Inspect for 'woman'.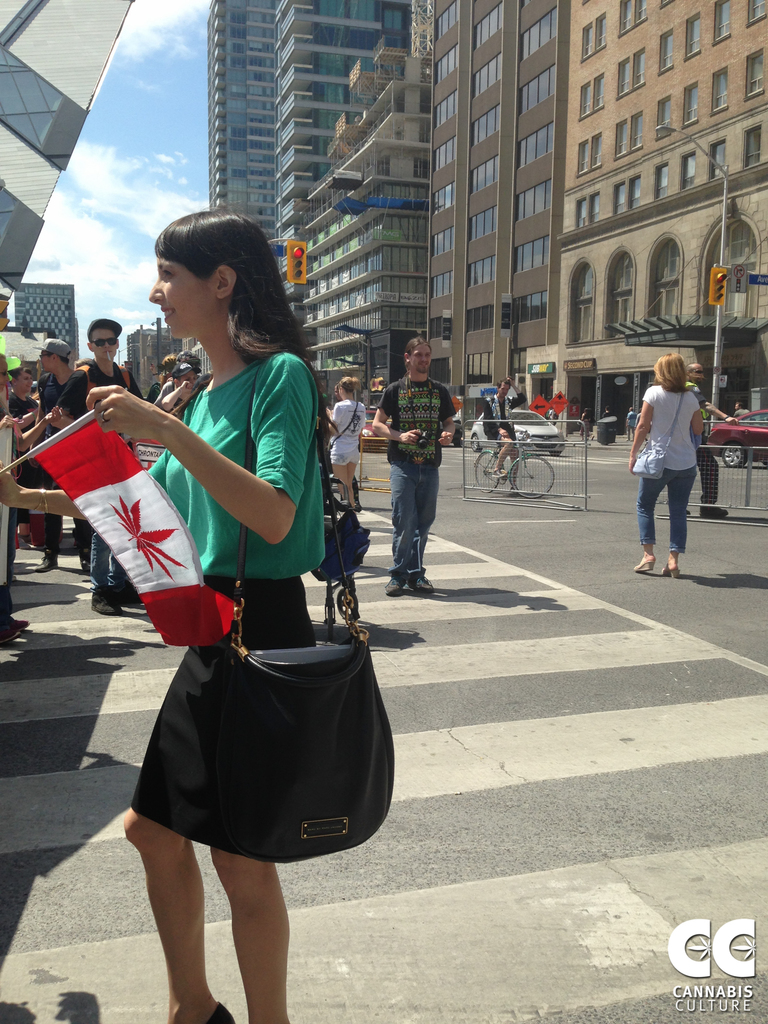
Inspection: x1=79 y1=186 x2=381 y2=977.
